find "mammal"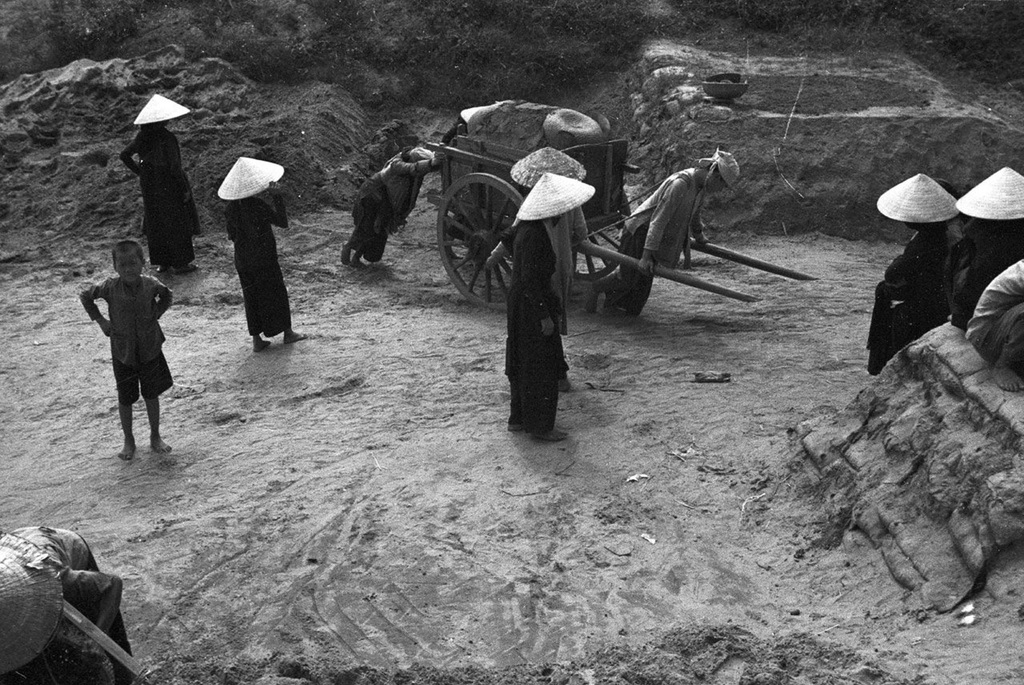
863/172/959/378
